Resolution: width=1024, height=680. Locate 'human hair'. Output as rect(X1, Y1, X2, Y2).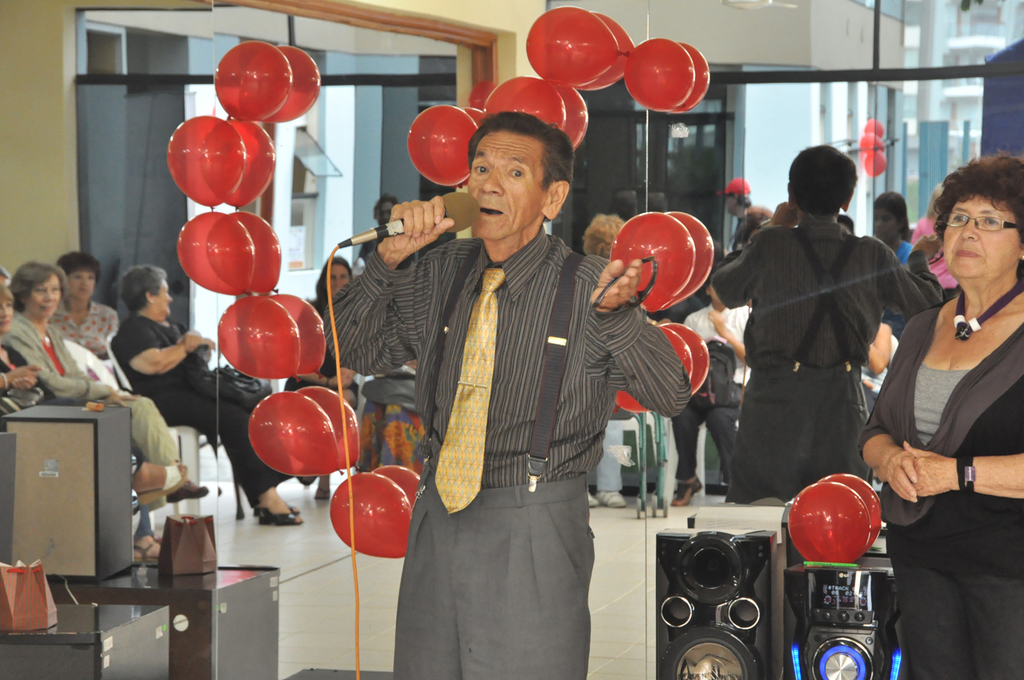
rect(0, 267, 8, 280).
